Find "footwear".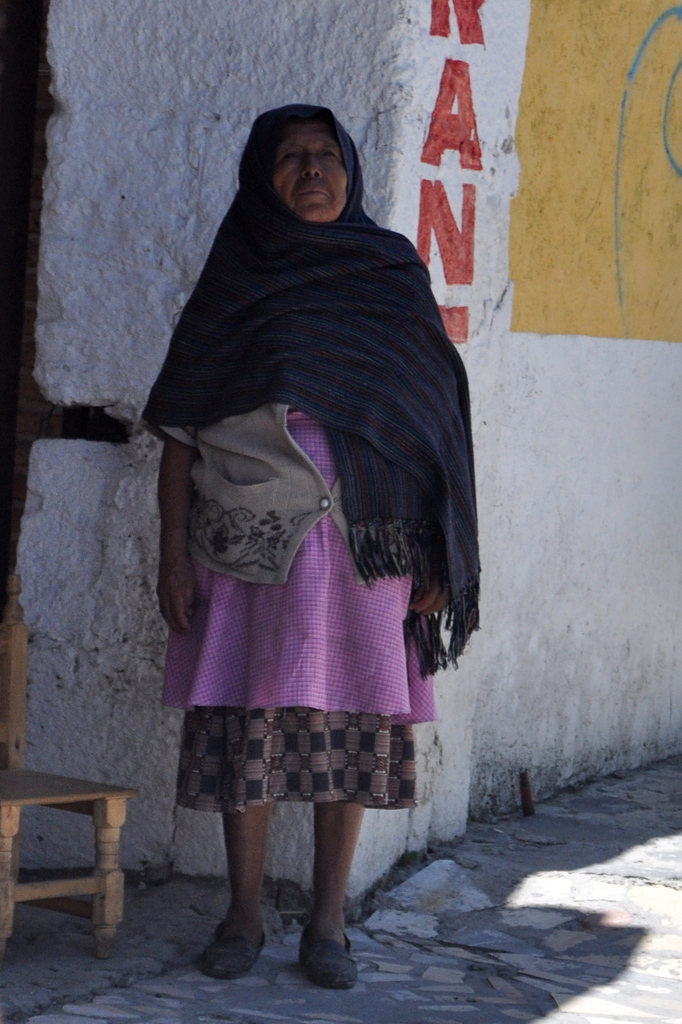
pyautogui.locateOnScreen(186, 911, 274, 979).
